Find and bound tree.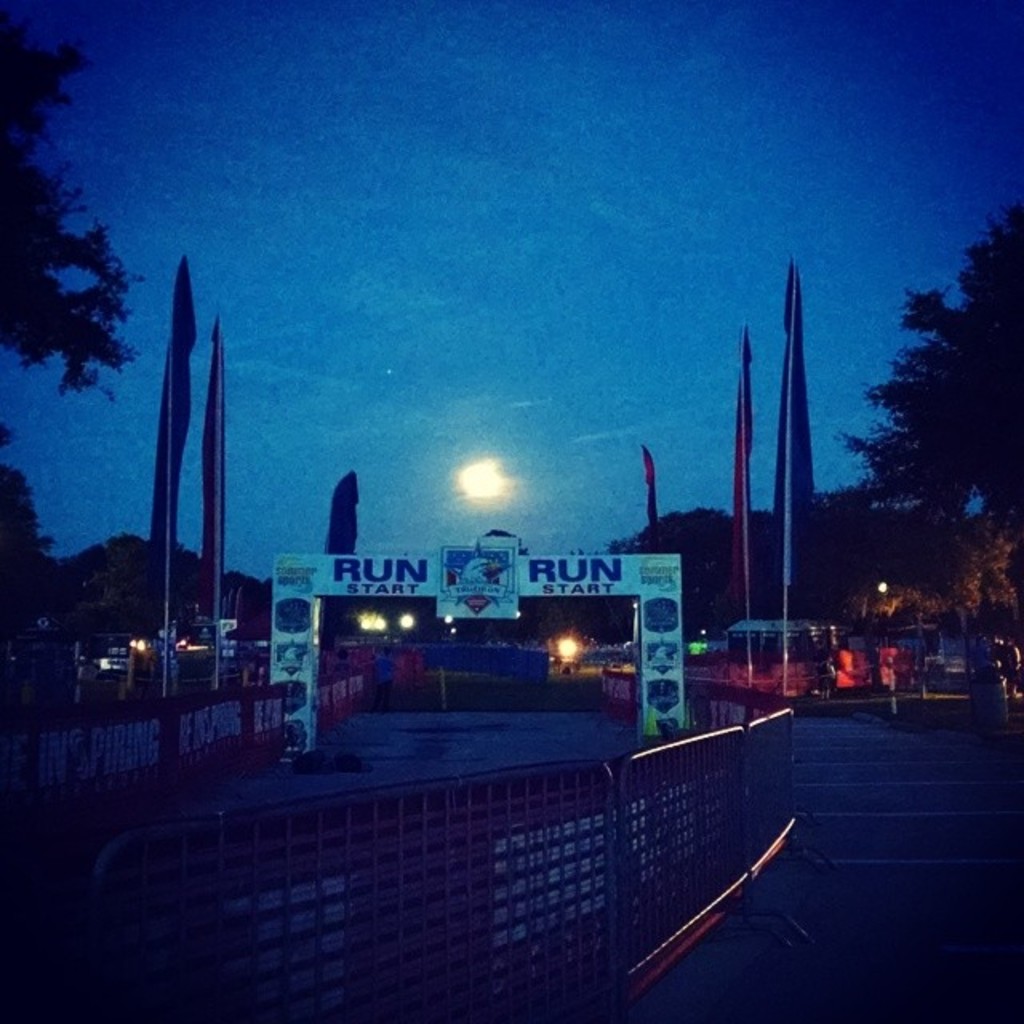
Bound: [602,475,779,630].
